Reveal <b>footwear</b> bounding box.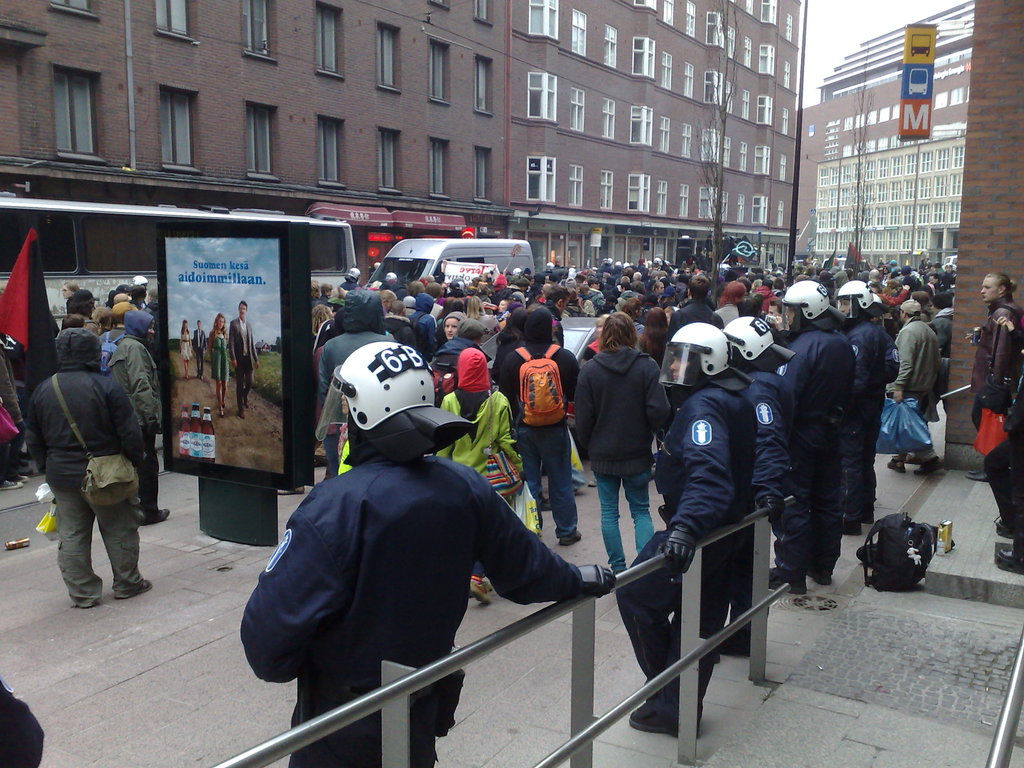
Revealed: l=112, t=578, r=160, b=600.
